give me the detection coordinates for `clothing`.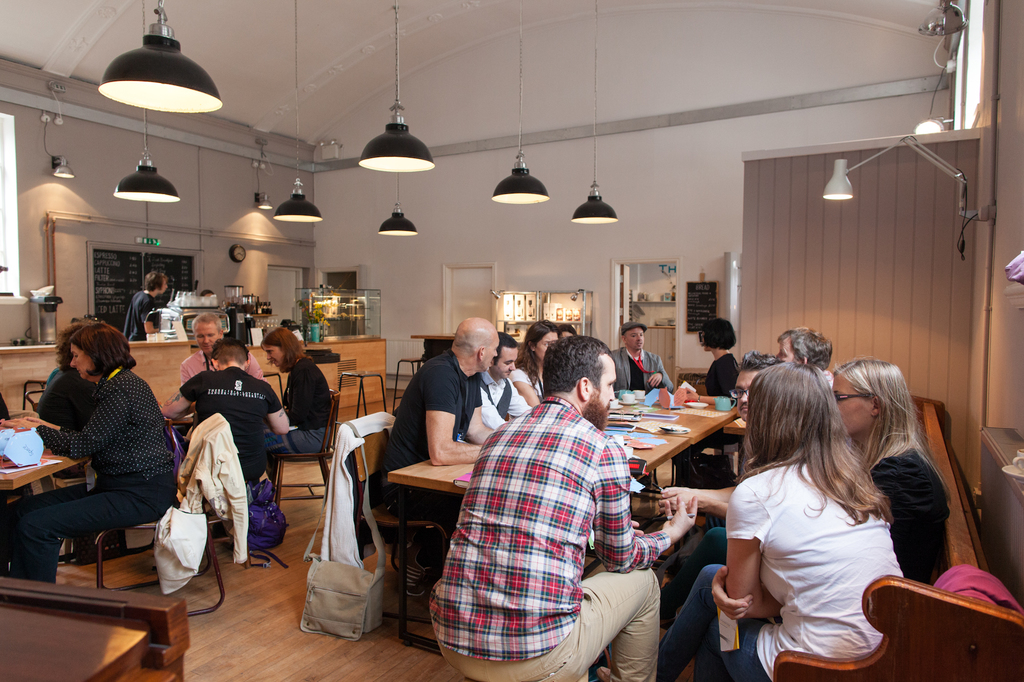
[left=316, top=412, right=403, bottom=575].
